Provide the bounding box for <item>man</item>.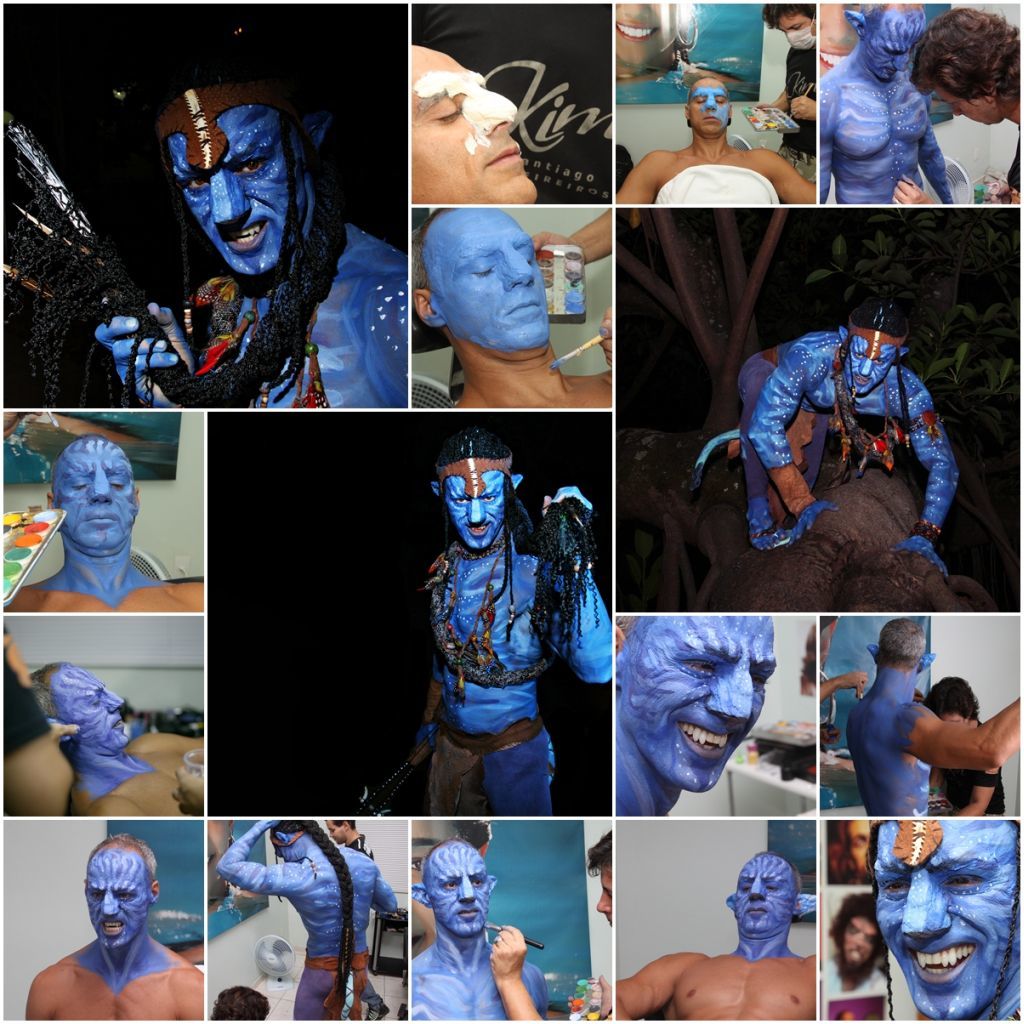
824, 893, 891, 1023.
